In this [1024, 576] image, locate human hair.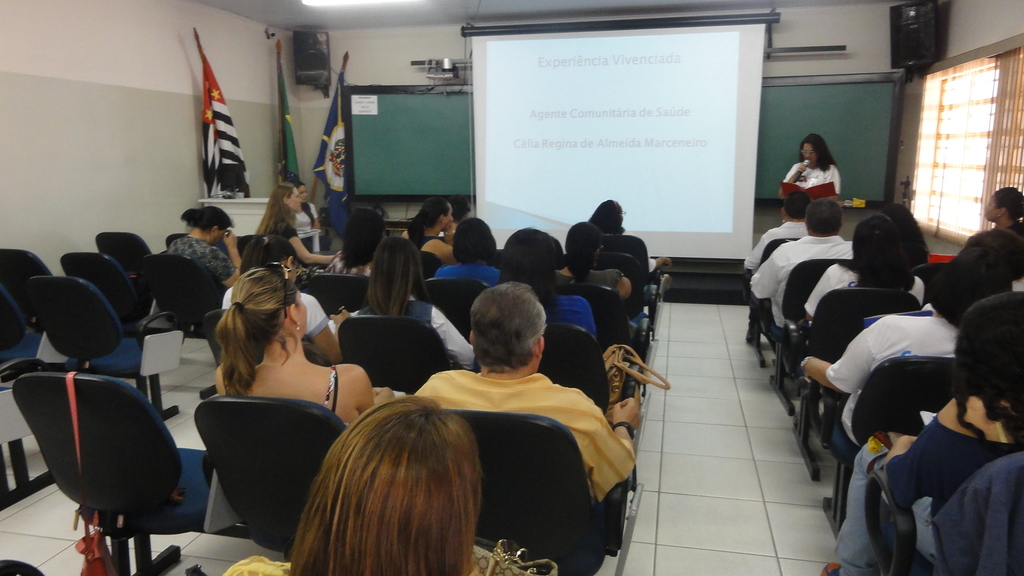
Bounding box: left=925, top=246, right=1012, bottom=332.
